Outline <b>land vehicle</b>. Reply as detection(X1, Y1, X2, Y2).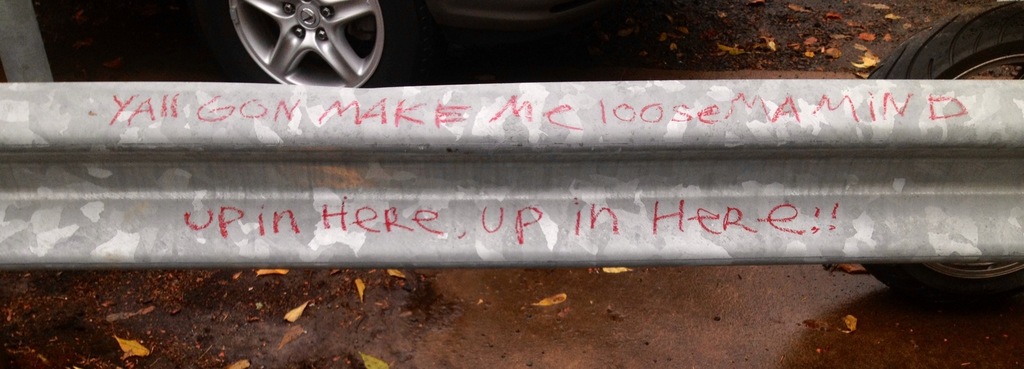
detection(860, 10, 1023, 301).
